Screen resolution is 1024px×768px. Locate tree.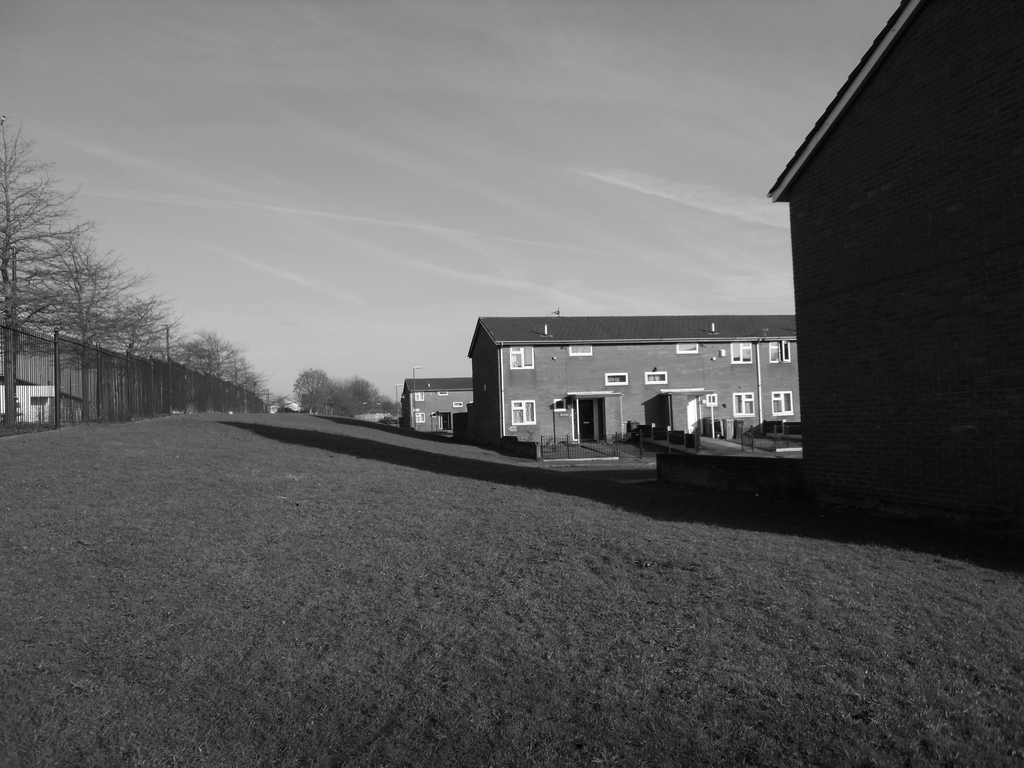
141 307 184 420.
